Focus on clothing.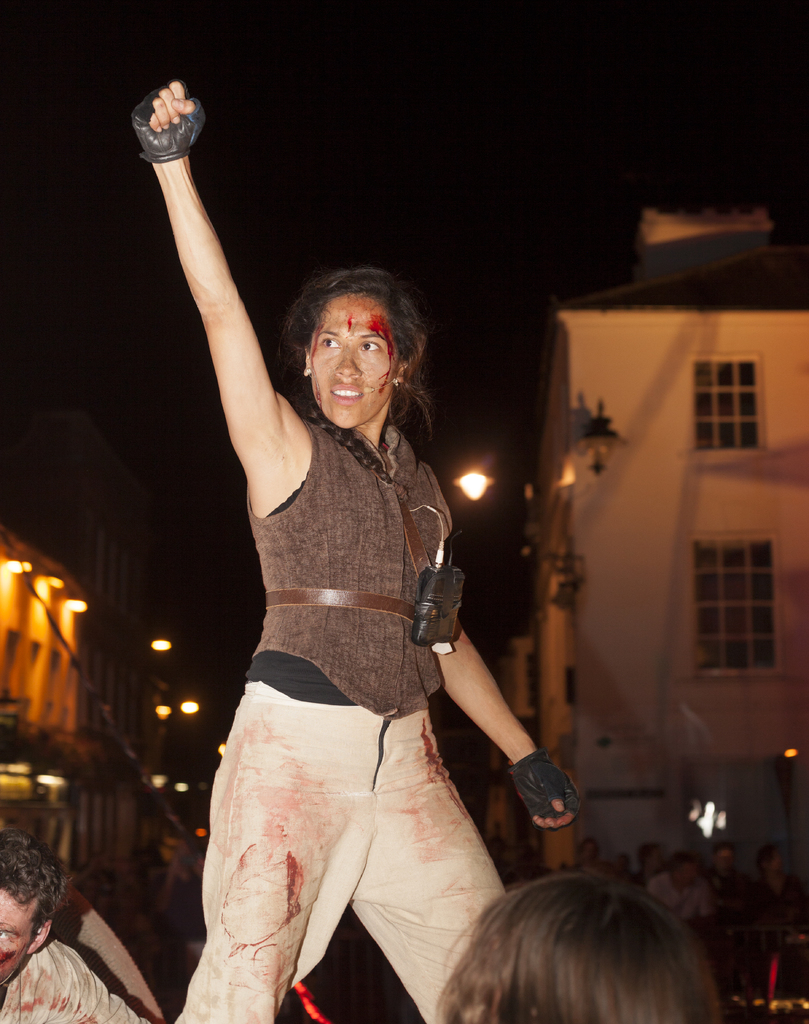
Focused at 184 366 520 962.
